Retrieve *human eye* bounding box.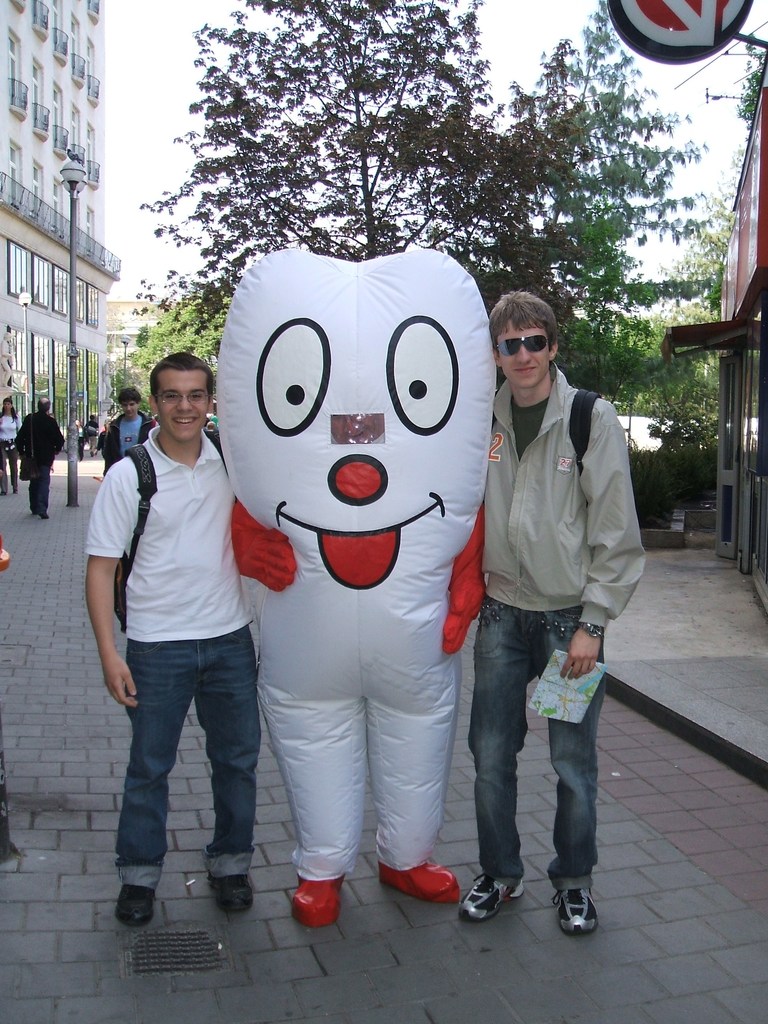
Bounding box: (251, 312, 338, 438).
